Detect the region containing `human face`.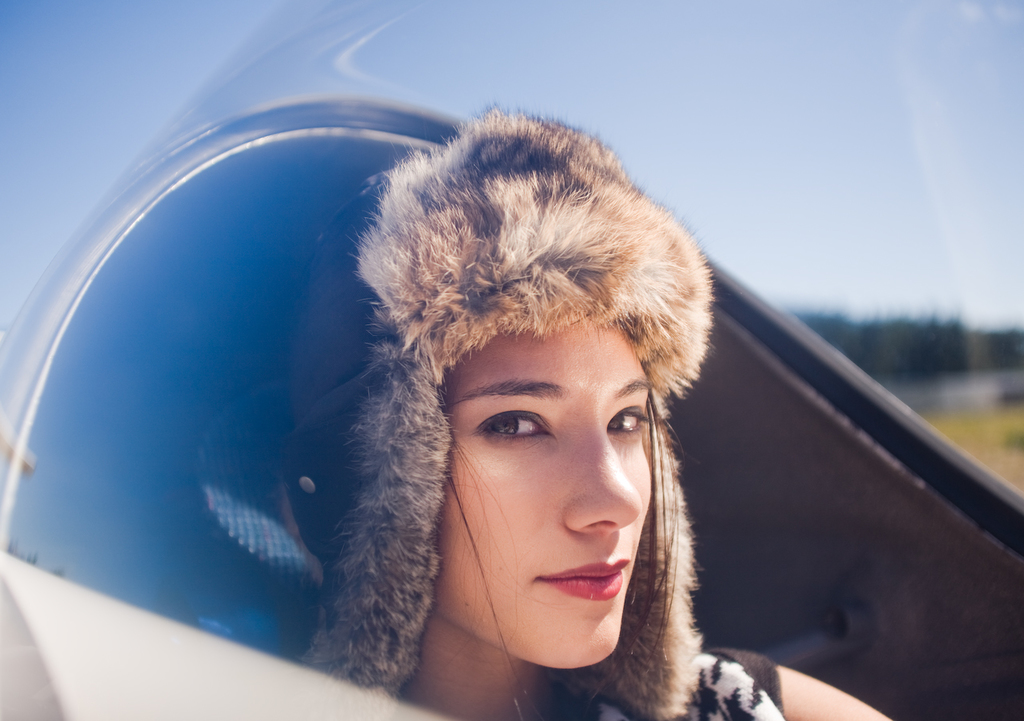
(x1=430, y1=318, x2=657, y2=669).
